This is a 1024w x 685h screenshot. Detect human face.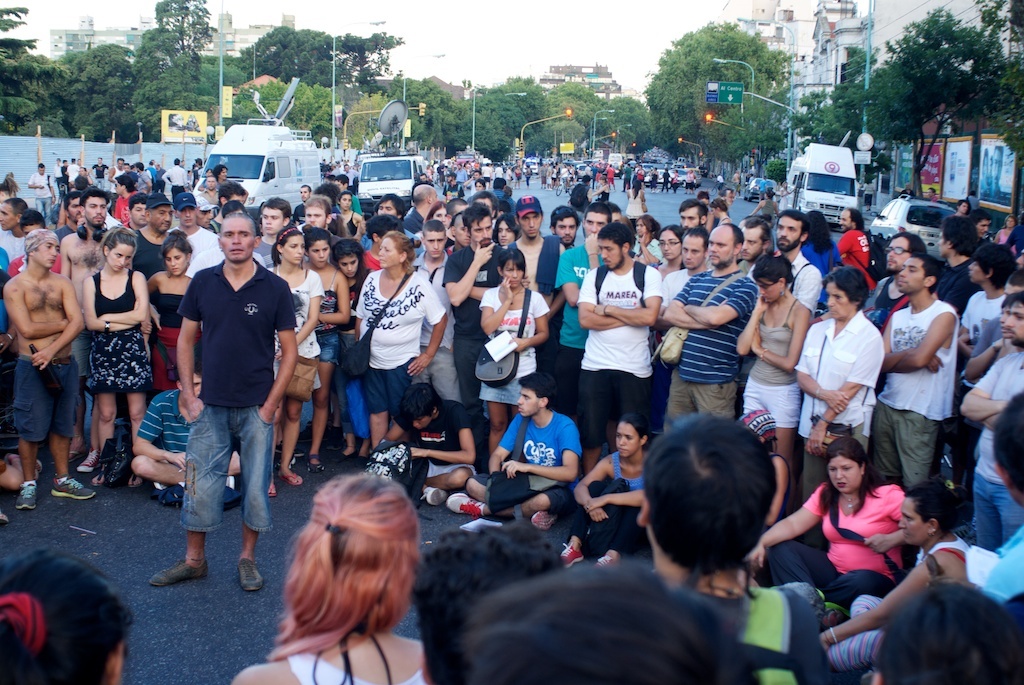
(left=431, top=189, right=441, bottom=200).
